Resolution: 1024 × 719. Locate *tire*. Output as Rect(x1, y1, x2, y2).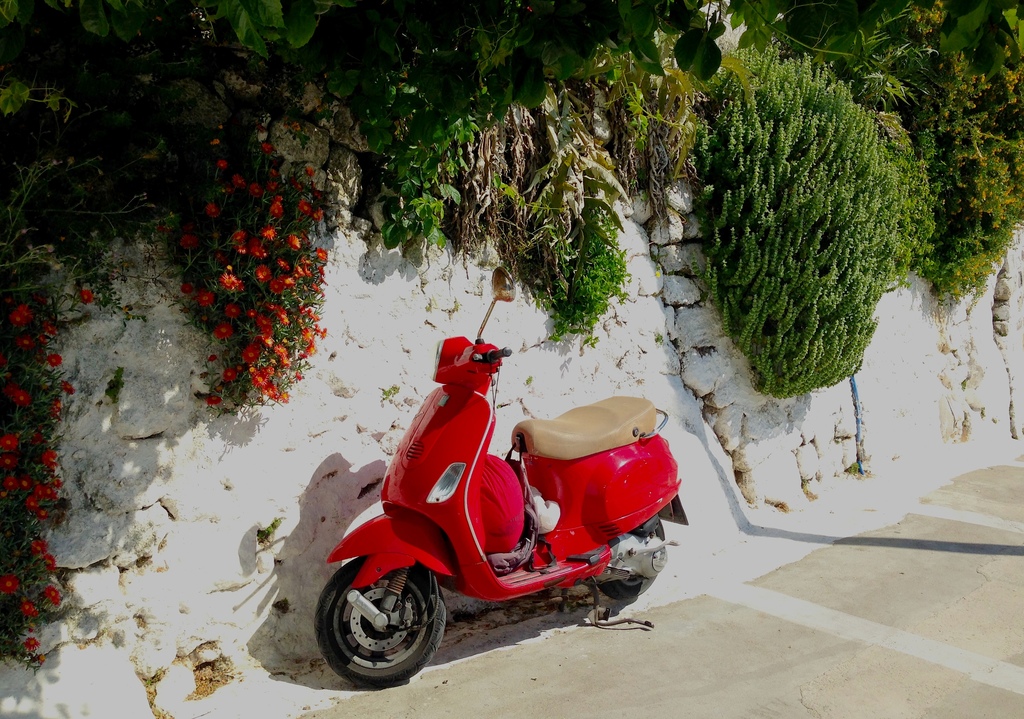
Rect(323, 558, 445, 691).
